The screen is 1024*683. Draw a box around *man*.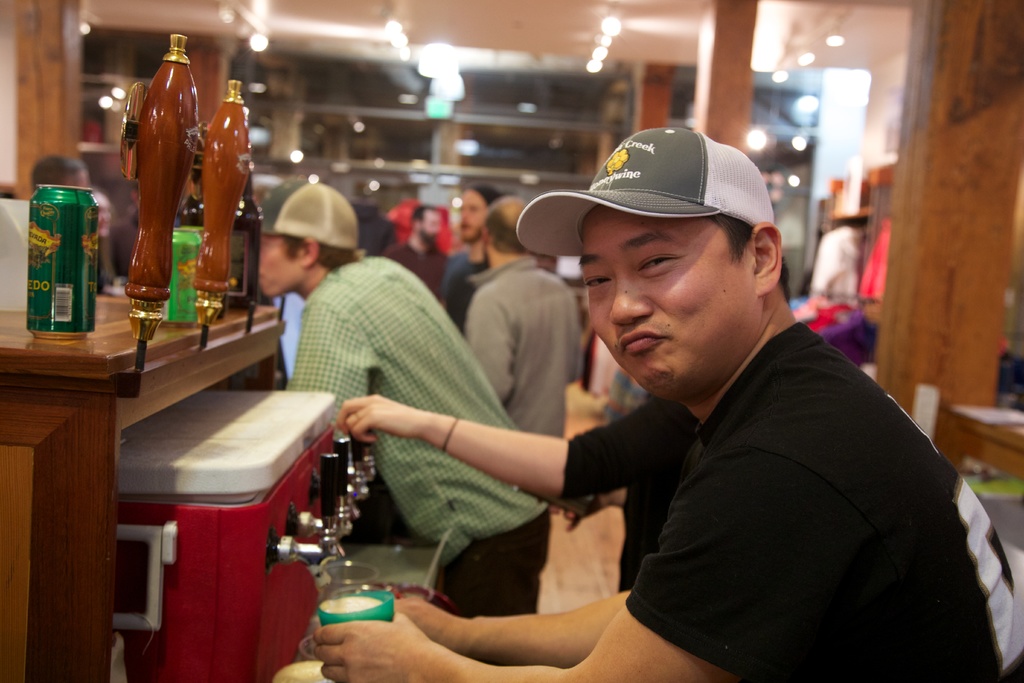
[left=410, top=126, right=959, bottom=671].
